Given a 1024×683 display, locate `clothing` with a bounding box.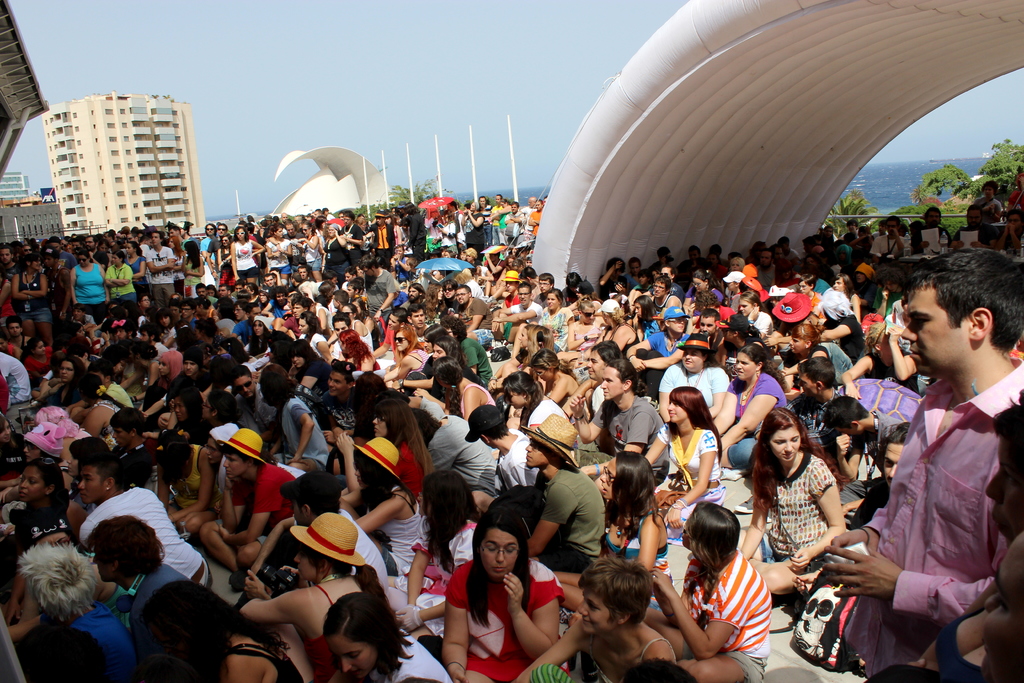
Located: (911,222,950,247).
